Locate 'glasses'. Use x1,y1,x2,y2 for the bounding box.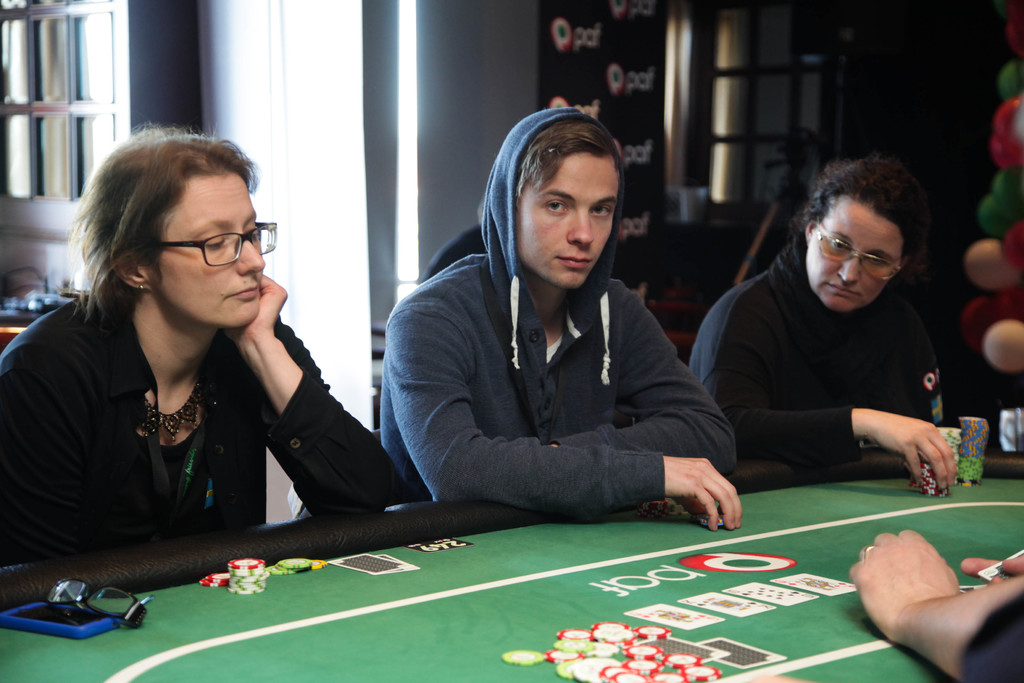
814,219,909,283.
